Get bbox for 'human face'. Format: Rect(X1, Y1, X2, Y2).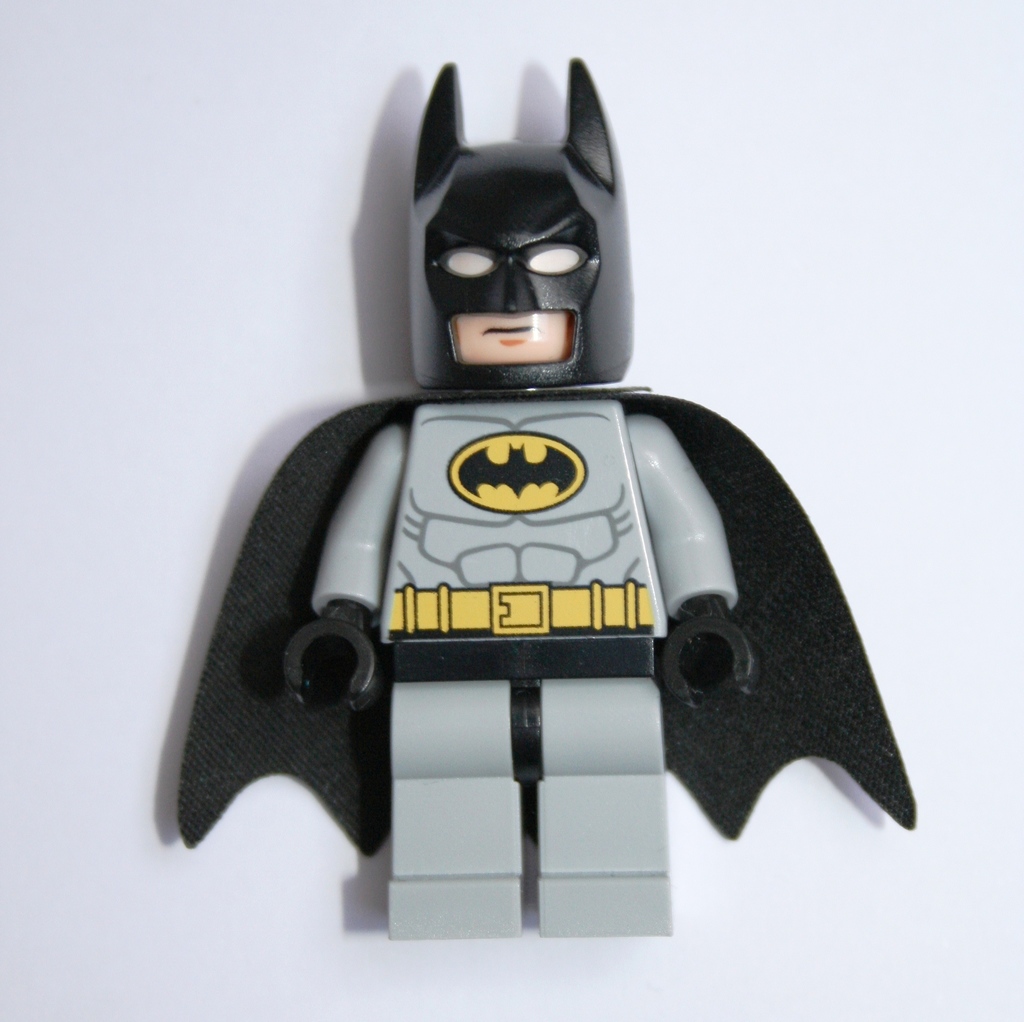
Rect(451, 246, 573, 363).
